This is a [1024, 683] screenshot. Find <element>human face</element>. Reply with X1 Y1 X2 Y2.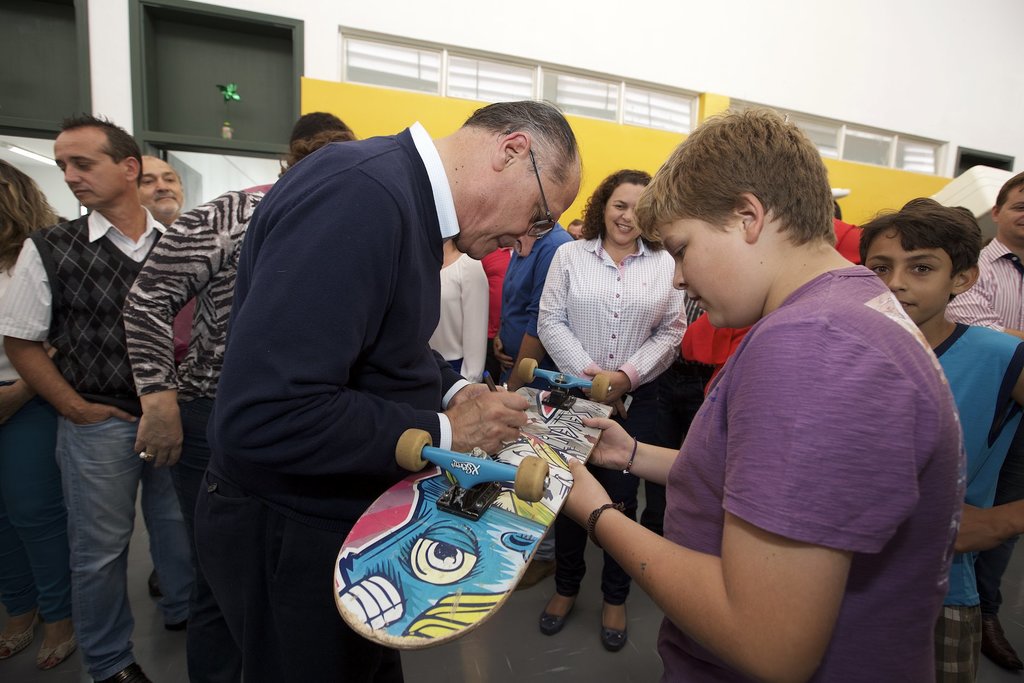
1003 183 1023 240.
